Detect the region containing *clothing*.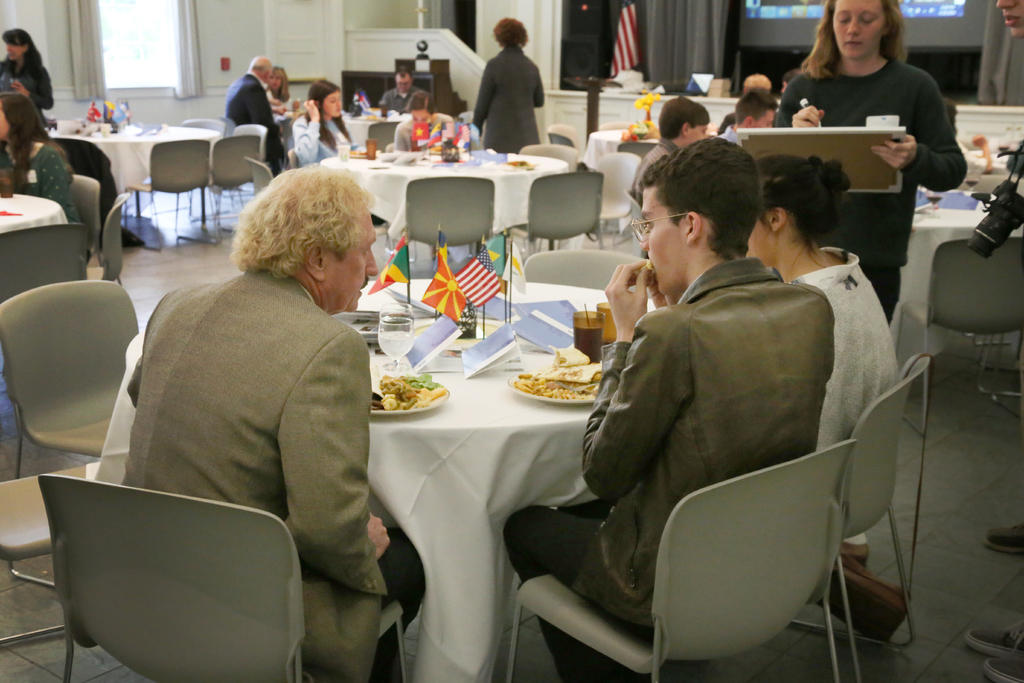
0/142/84/224.
